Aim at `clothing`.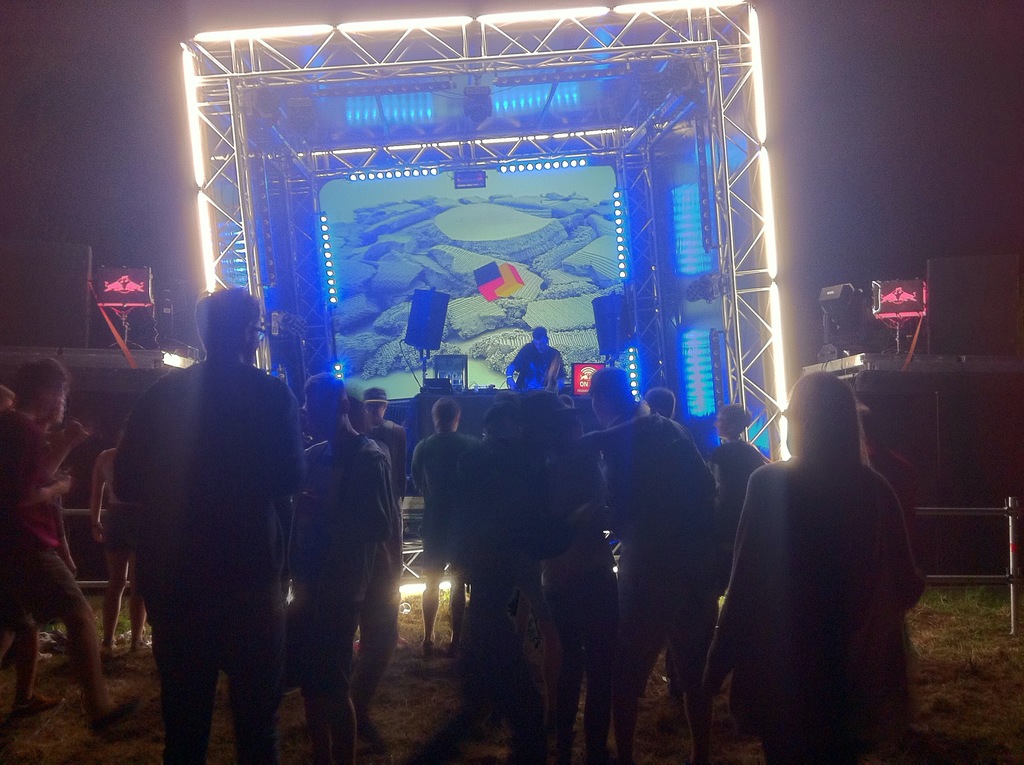
Aimed at pyautogui.locateOnScreen(589, 399, 724, 688).
